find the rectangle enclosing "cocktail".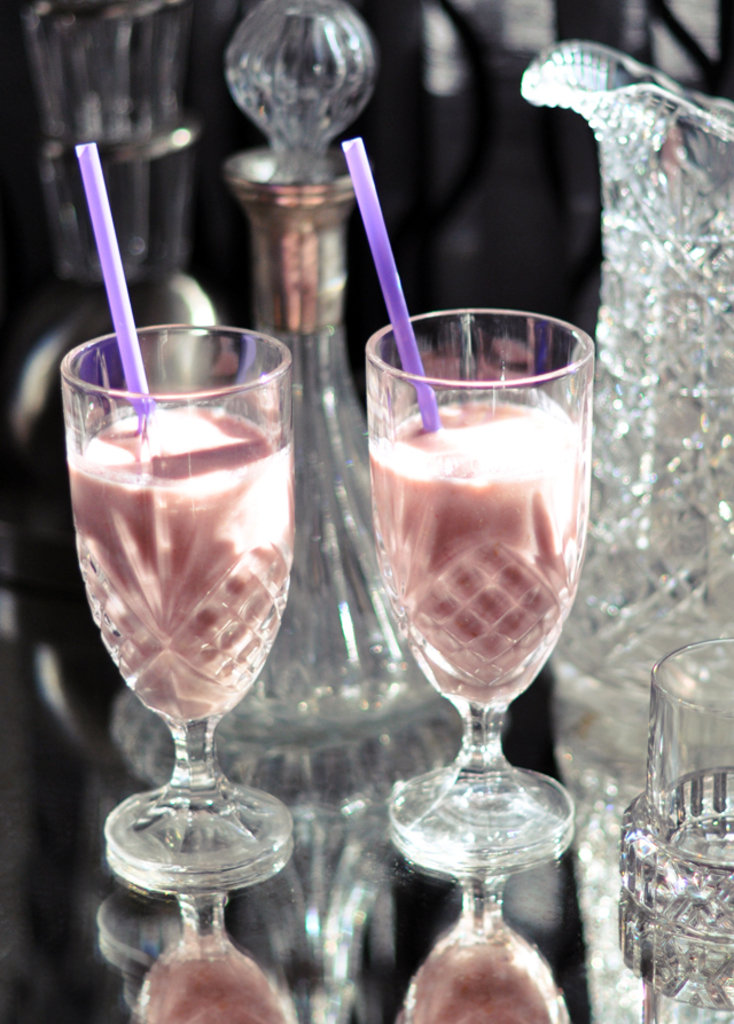
x1=360 y1=307 x2=606 y2=860.
